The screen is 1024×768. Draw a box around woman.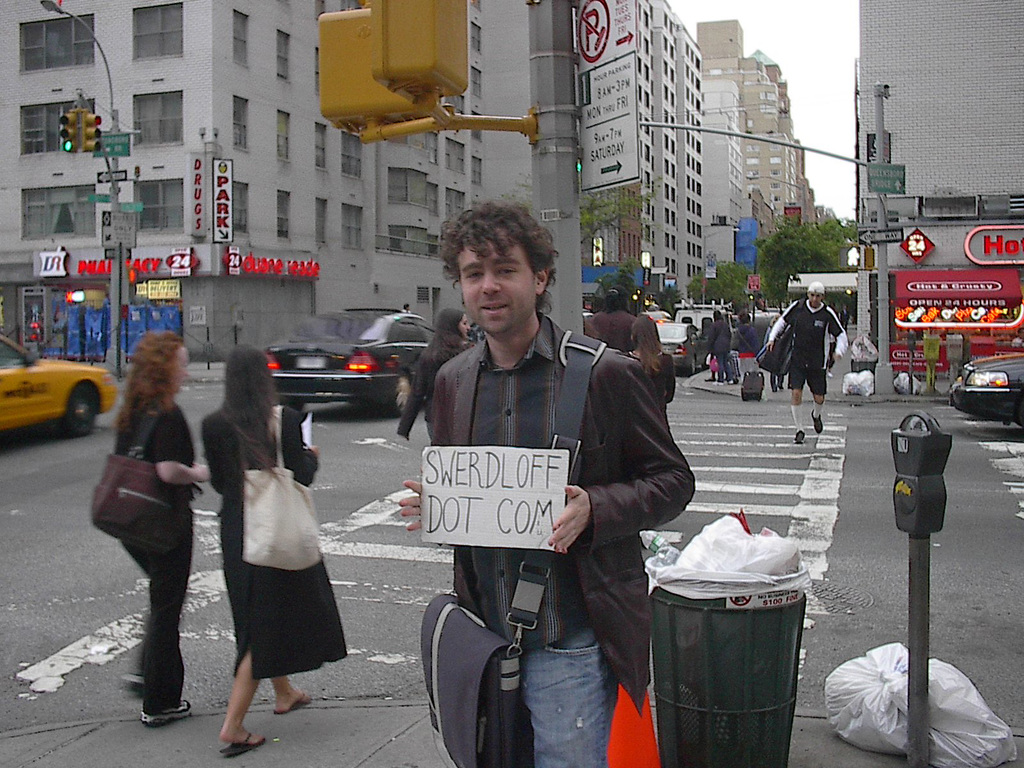
x1=197, y1=361, x2=335, y2=753.
